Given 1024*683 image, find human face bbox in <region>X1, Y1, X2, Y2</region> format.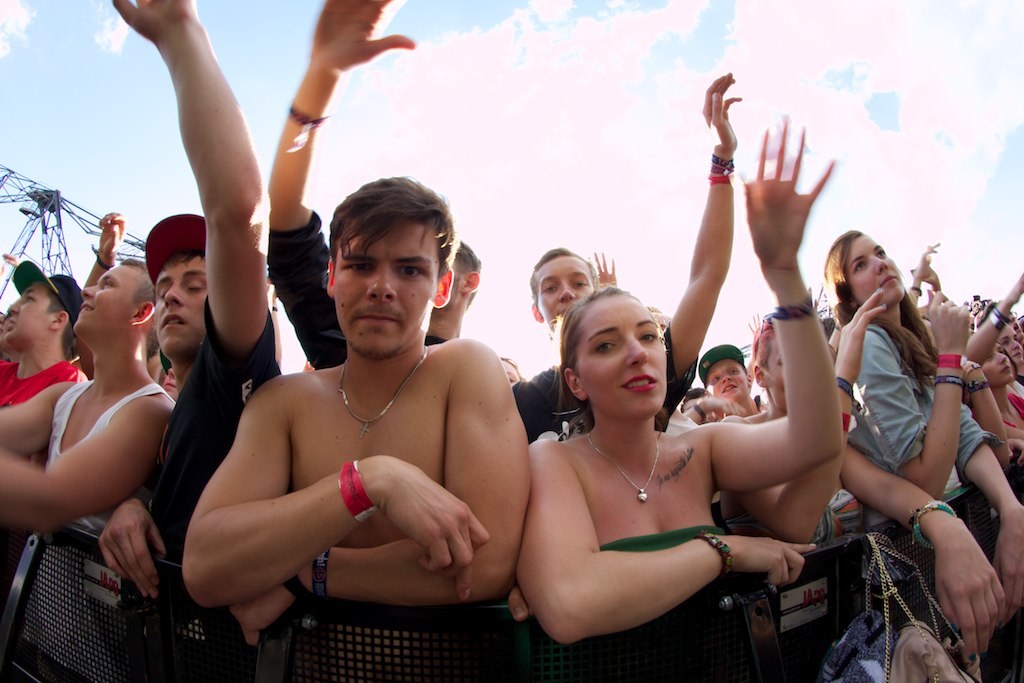
<region>578, 293, 666, 422</region>.
